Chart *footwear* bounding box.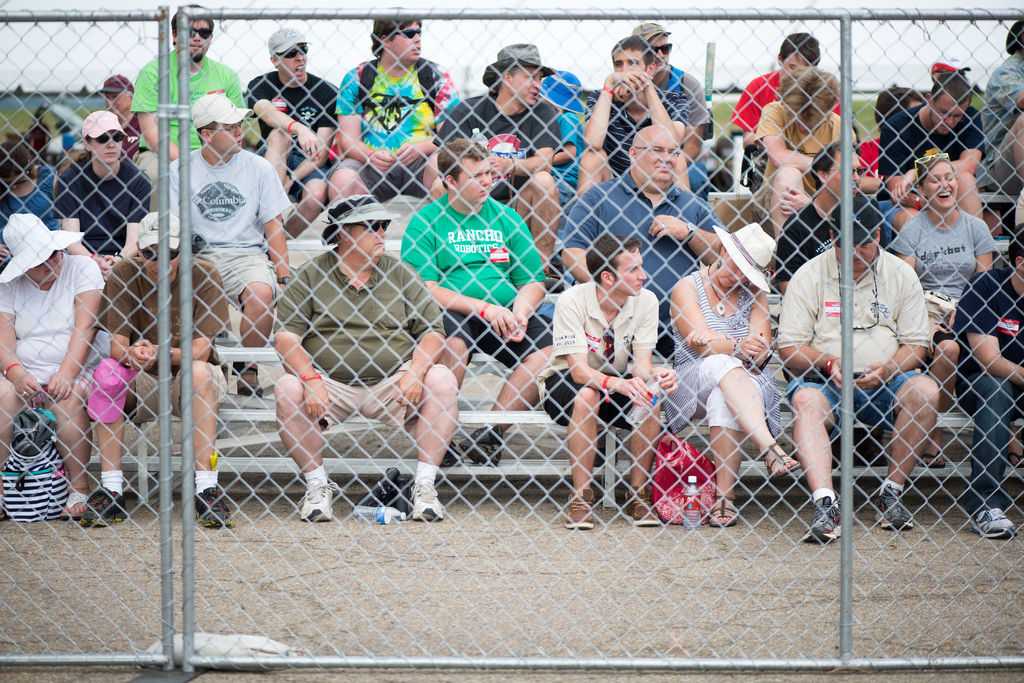
Charted: <box>456,425,504,462</box>.
